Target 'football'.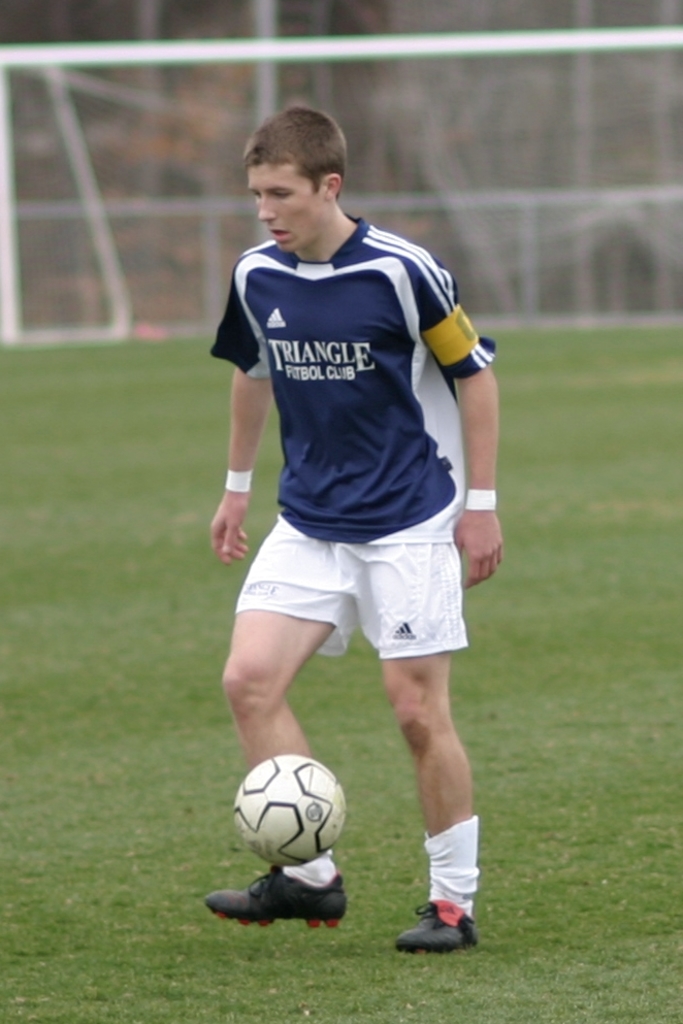
Target region: <region>231, 754, 349, 870</region>.
